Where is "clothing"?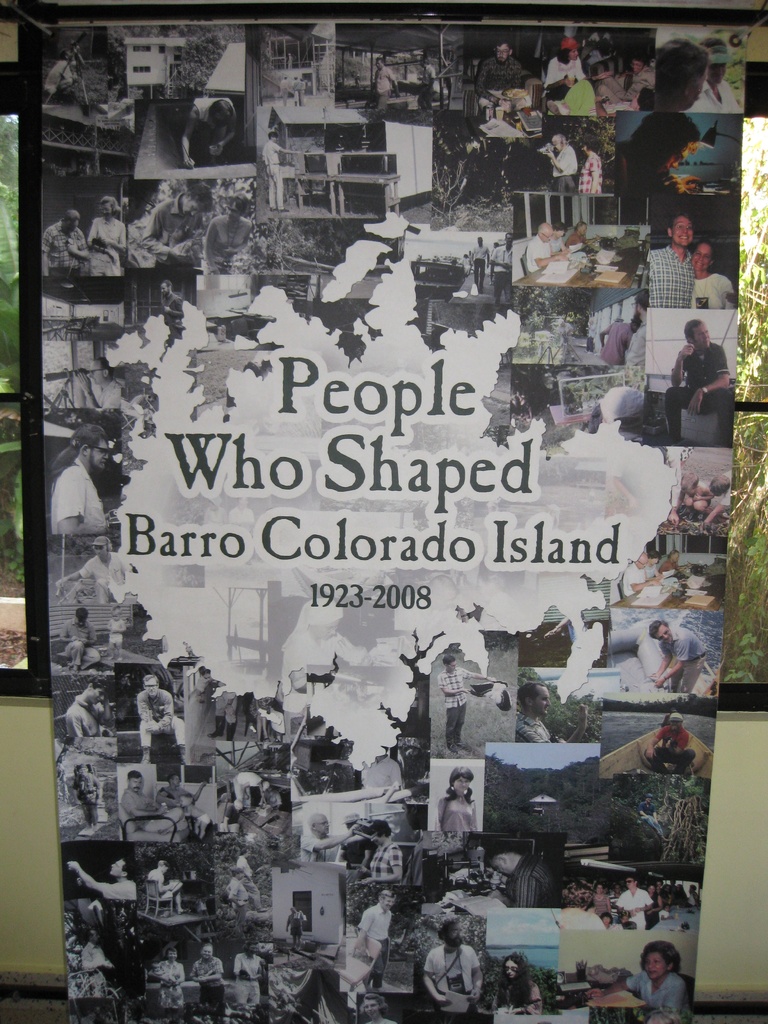
(209,214,255,278).
